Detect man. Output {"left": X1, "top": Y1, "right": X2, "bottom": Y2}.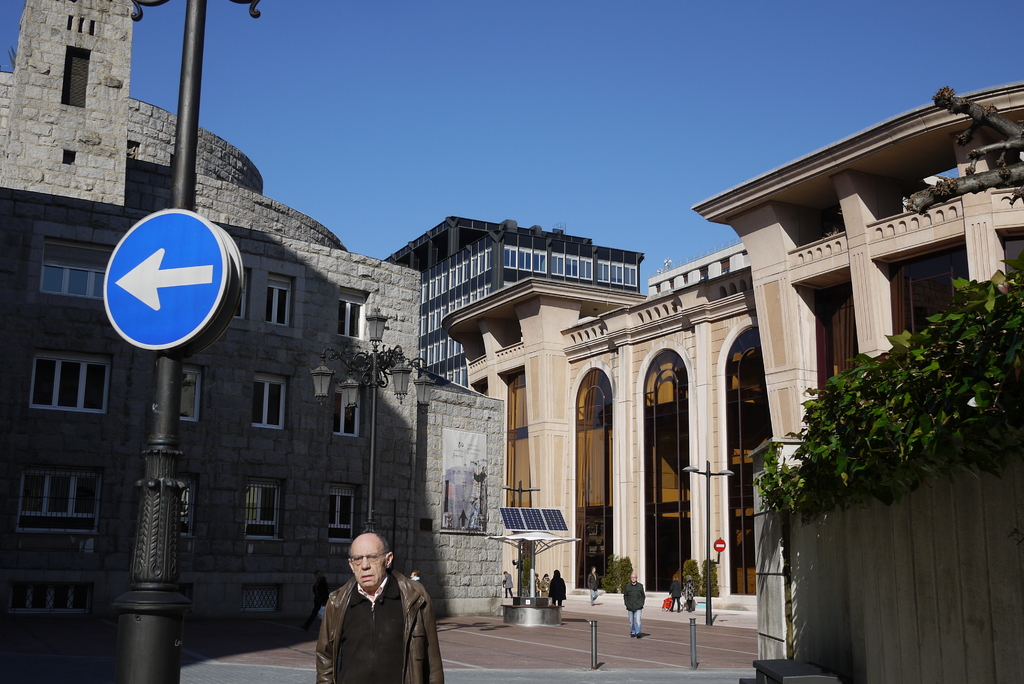
{"left": 504, "top": 567, "right": 518, "bottom": 600}.
